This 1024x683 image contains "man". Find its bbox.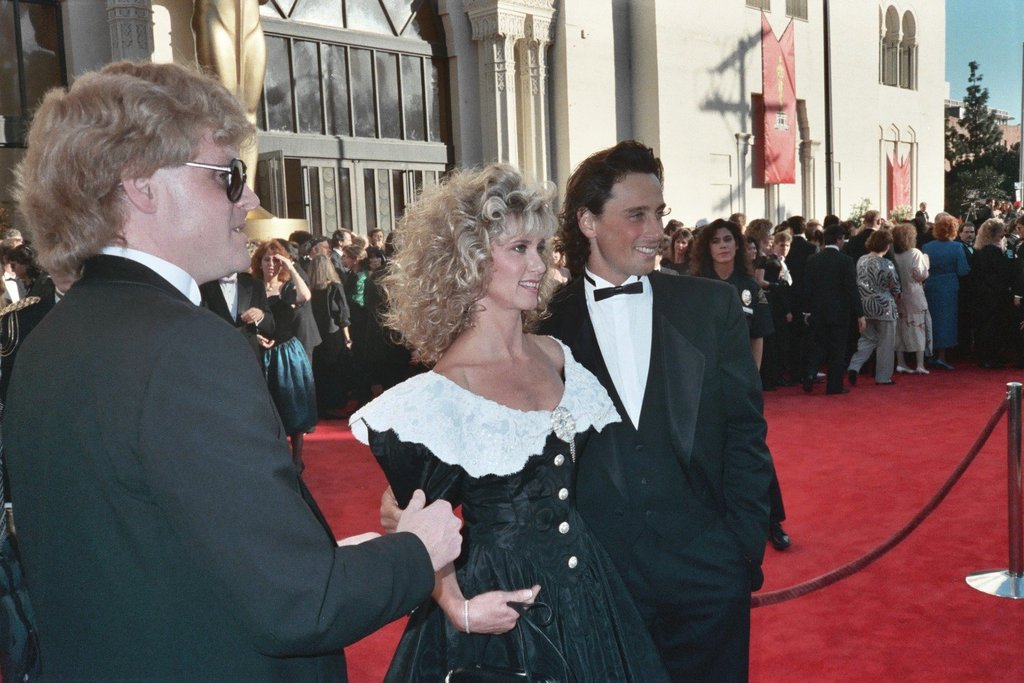
Rect(325, 227, 352, 276).
